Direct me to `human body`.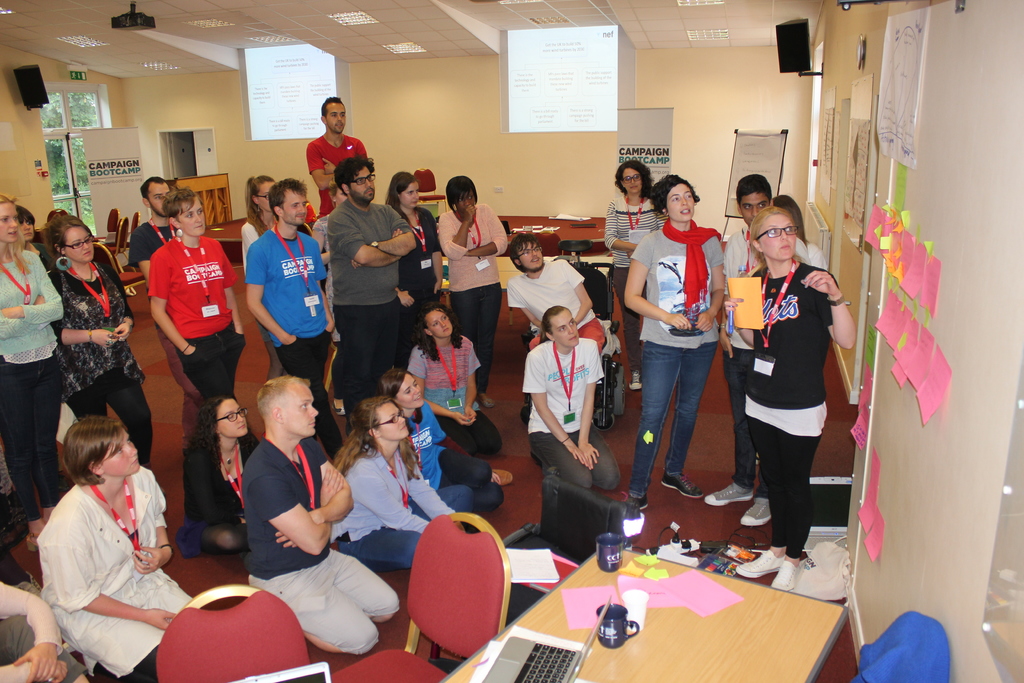
Direction: (323,148,408,424).
